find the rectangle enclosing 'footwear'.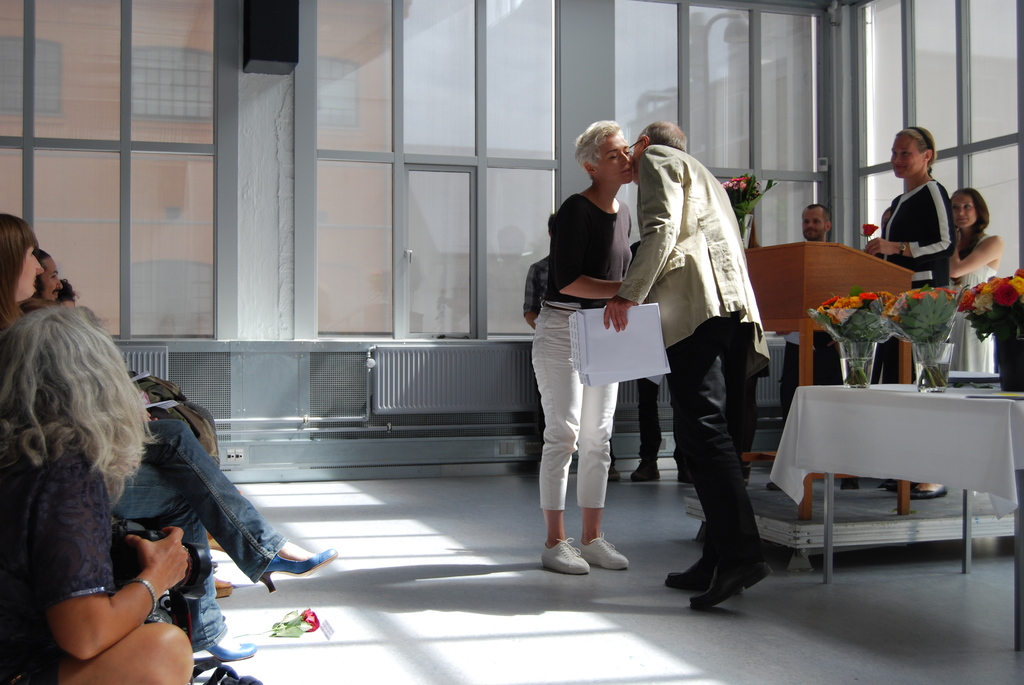
select_region(676, 472, 696, 487).
